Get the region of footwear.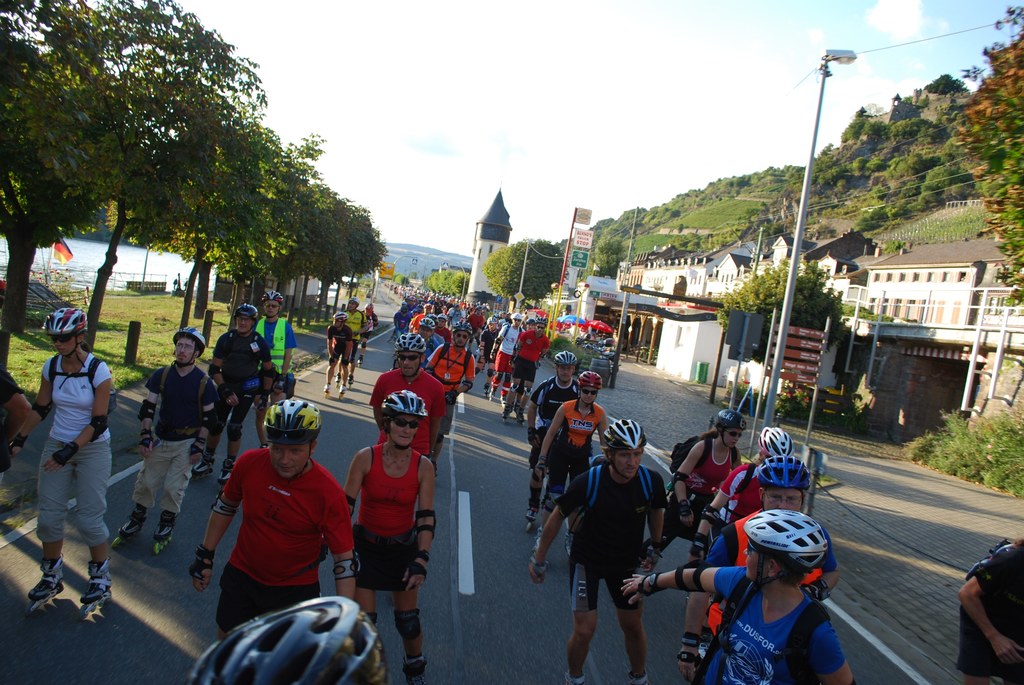
select_region(518, 409, 524, 421).
